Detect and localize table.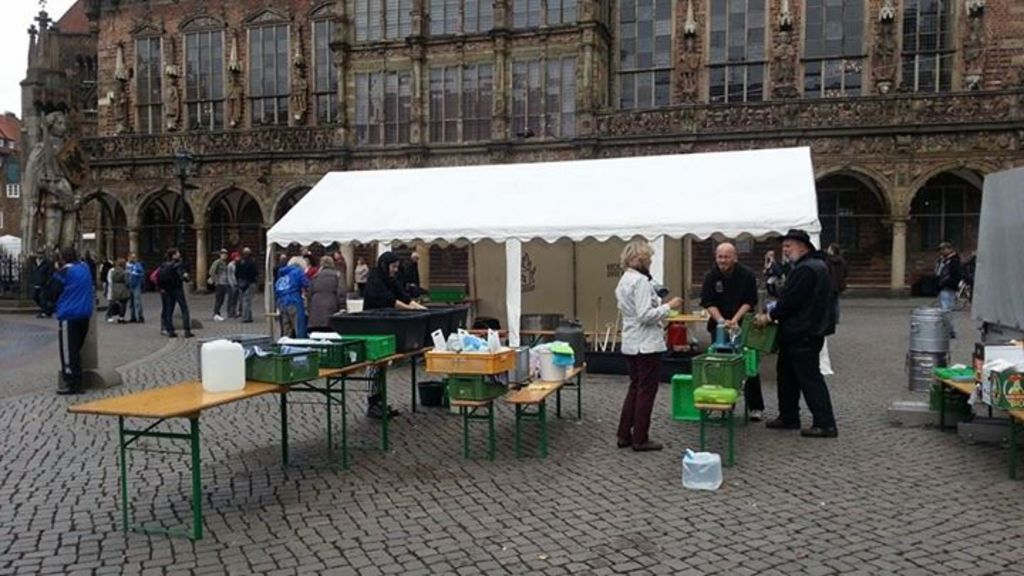
Localized at l=40, t=283, r=472, b=550.
